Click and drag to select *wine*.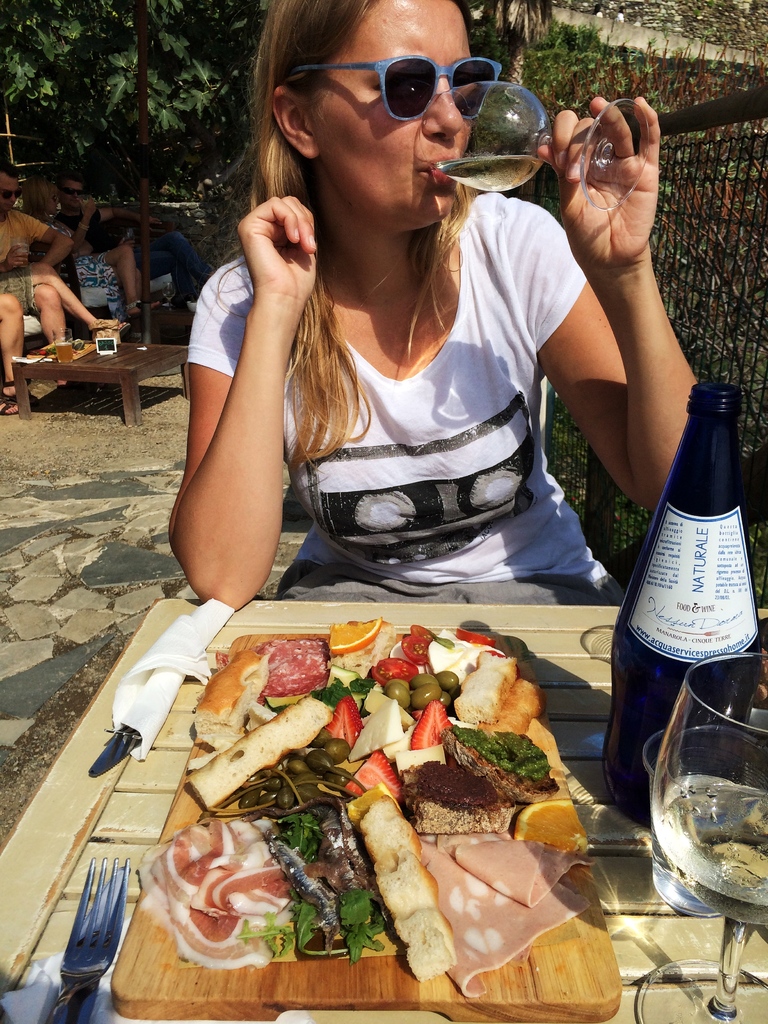
Selection: Rect(620, 324, 753, 895).
